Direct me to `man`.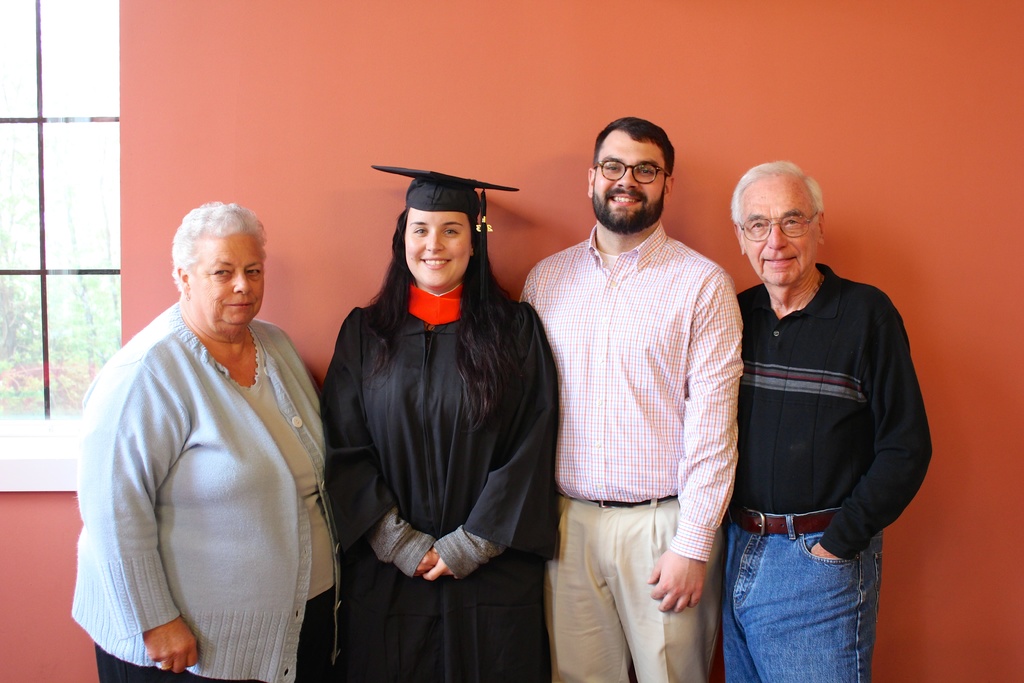
Direction: (715, 160, 932, 682).
